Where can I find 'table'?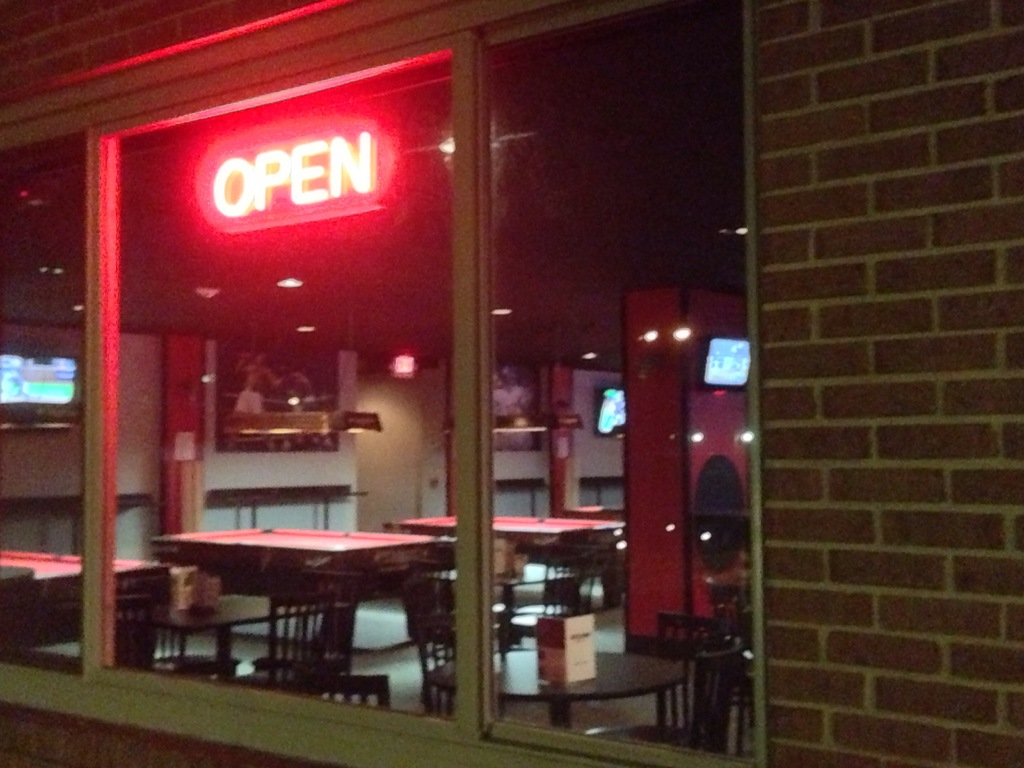
You can find it at 158,515,456,671.
